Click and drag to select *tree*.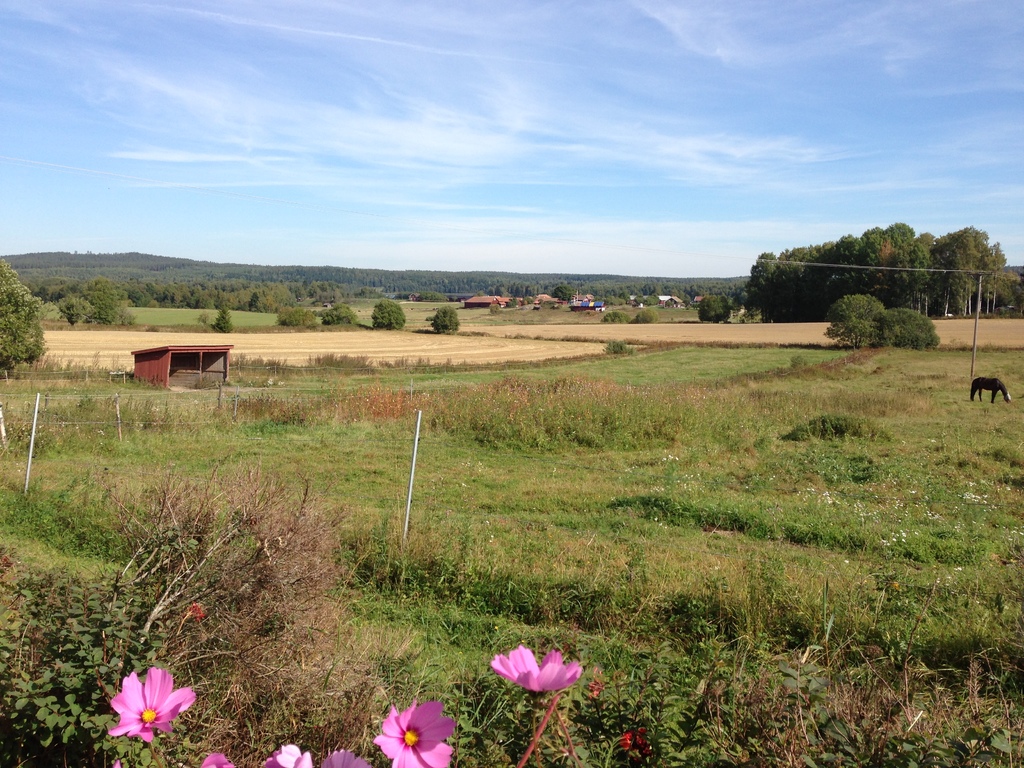
Selection: x1=323, y1=301, x2=358, y2=331.
